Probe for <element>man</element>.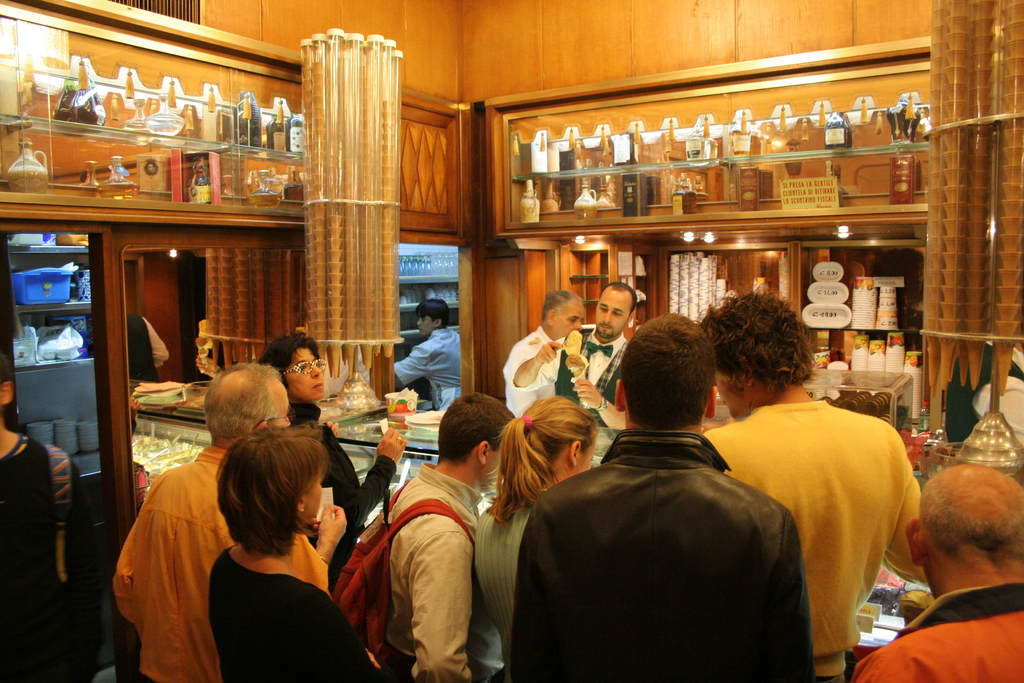
Probe result: Rect(509, 309, 813, 682).
